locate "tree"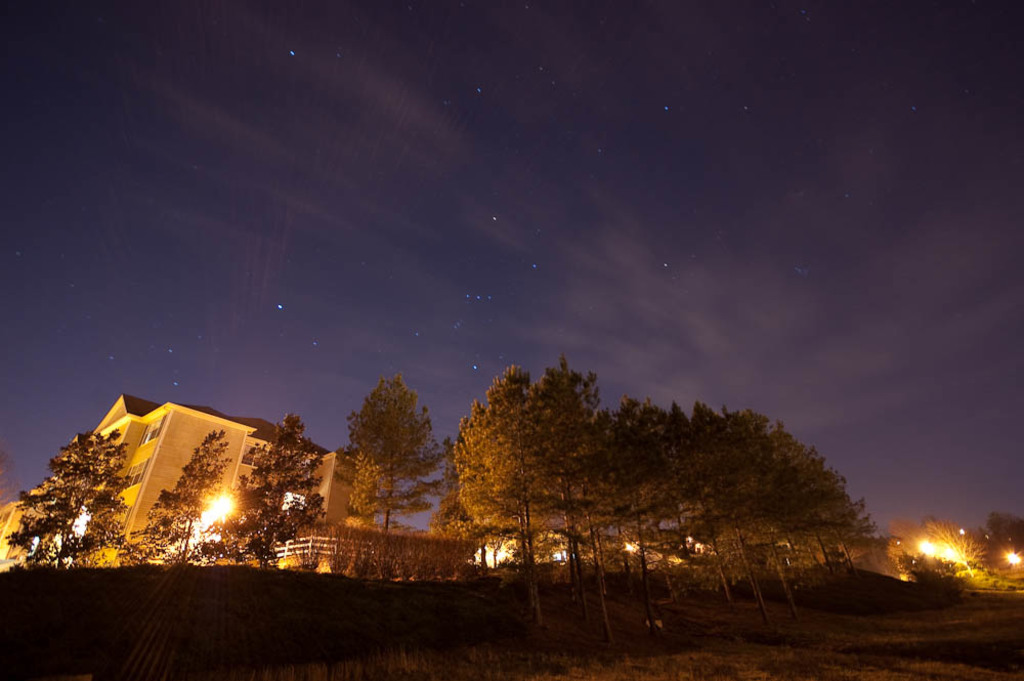
[left=758, top=422, right=843, bottom=603]
